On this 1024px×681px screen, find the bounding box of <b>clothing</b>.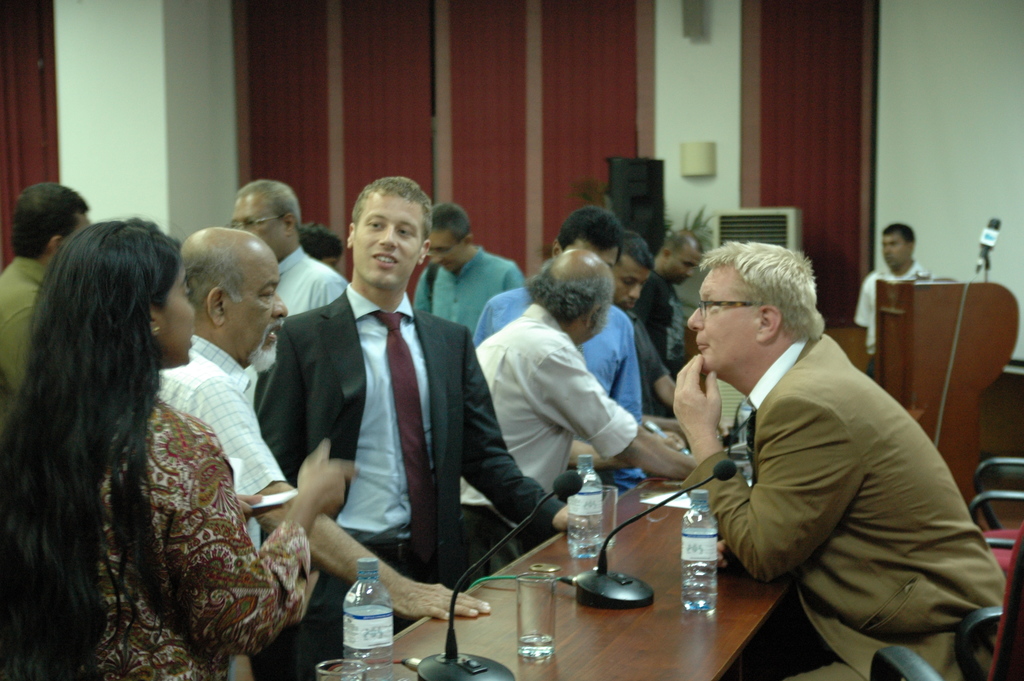
Bounding box: box=[678, 322, 1008, 680].
